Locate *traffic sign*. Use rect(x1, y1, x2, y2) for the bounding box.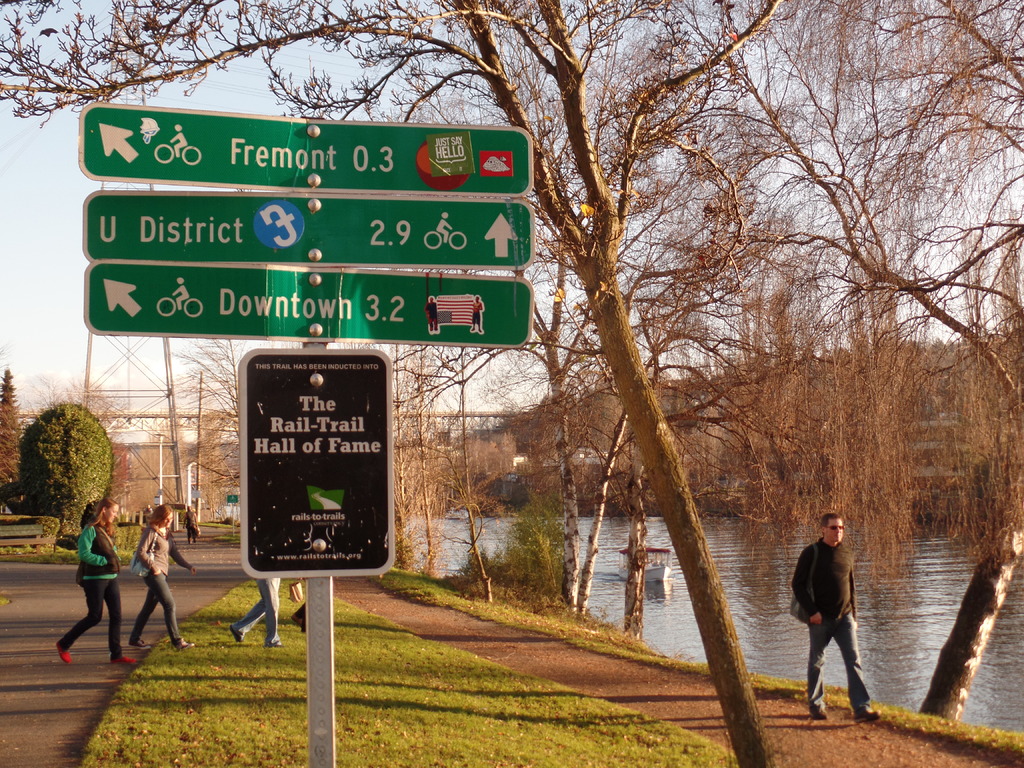
rect(77, 100, 538, 198).
